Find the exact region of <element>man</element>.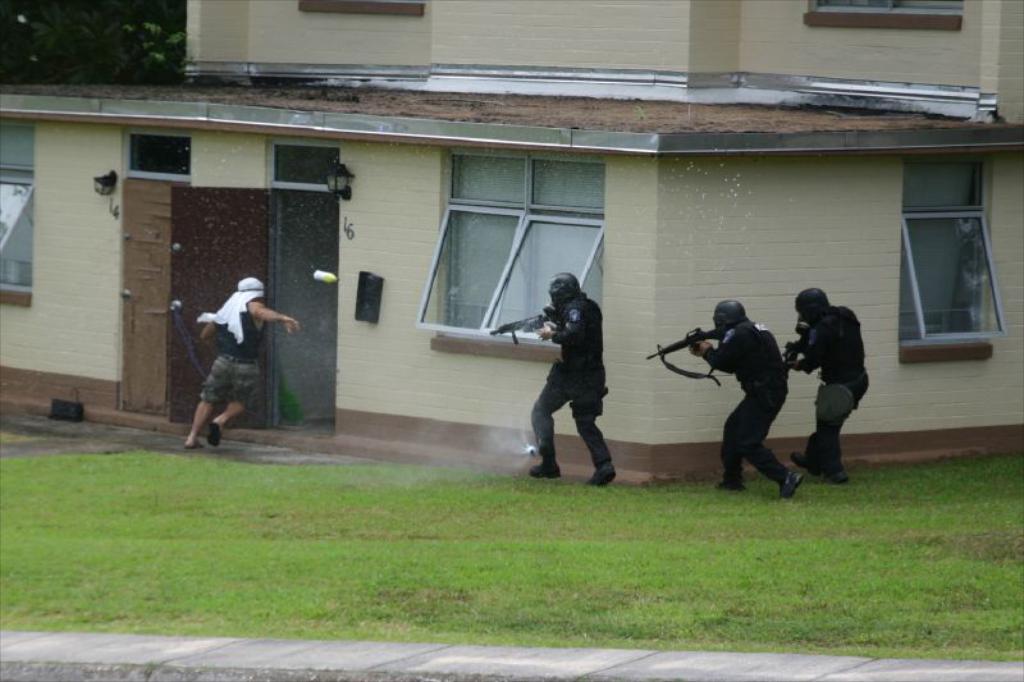
Exact region: bbox=[180, 275, 306, 453].
